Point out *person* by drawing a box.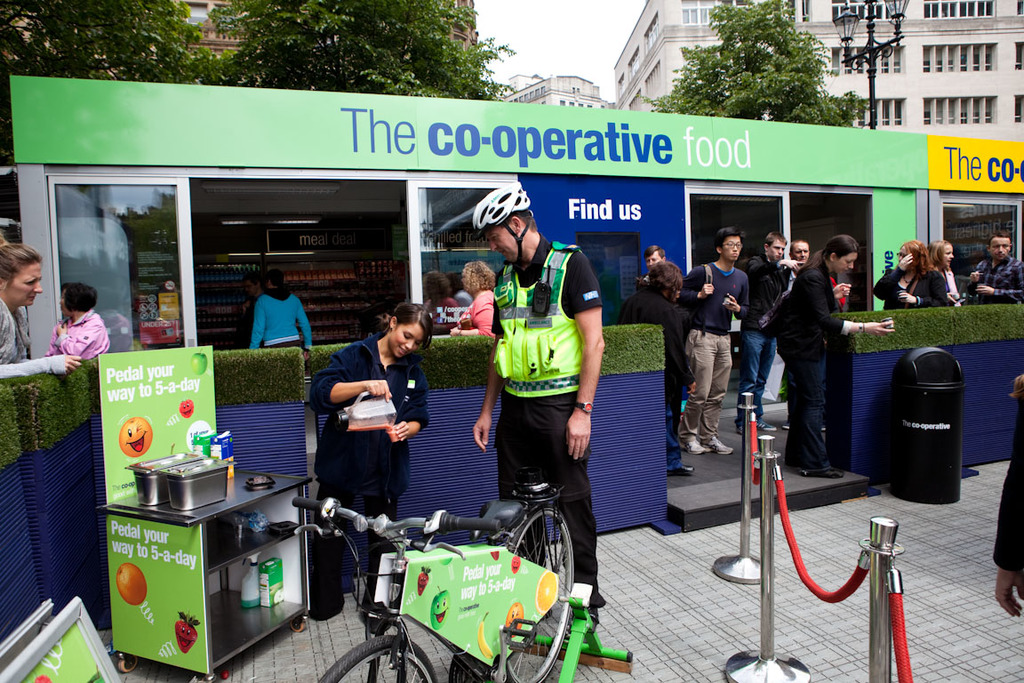
927/238/962/304.
